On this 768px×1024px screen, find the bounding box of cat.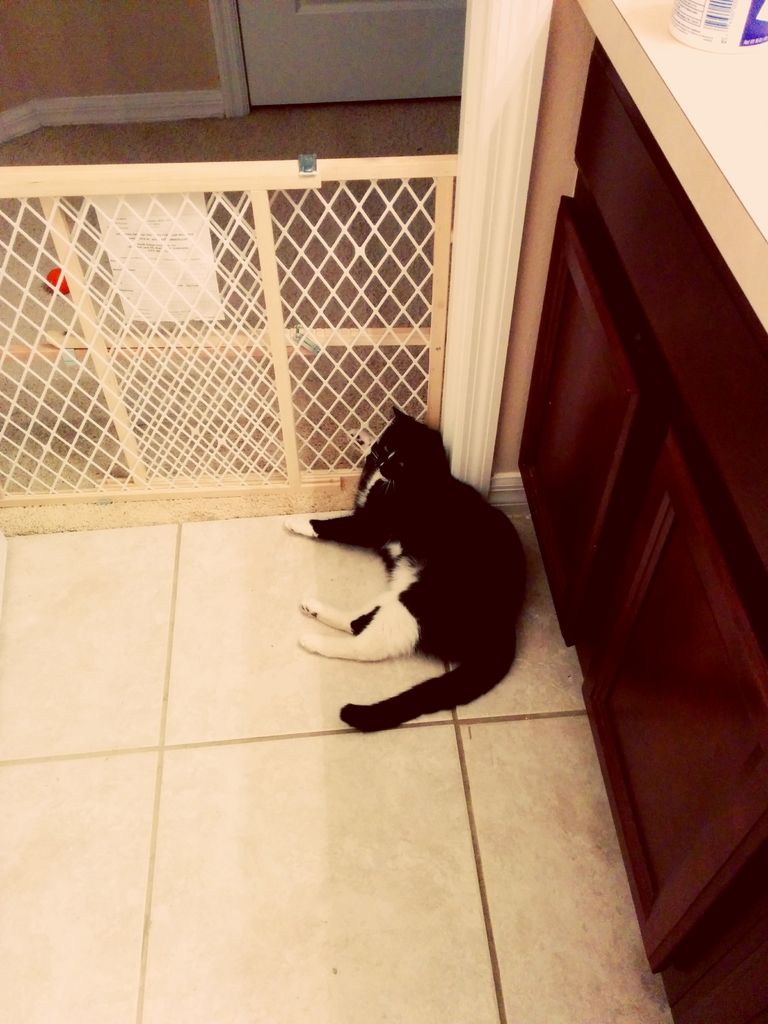
Bounding box: 282:406:532:732.
